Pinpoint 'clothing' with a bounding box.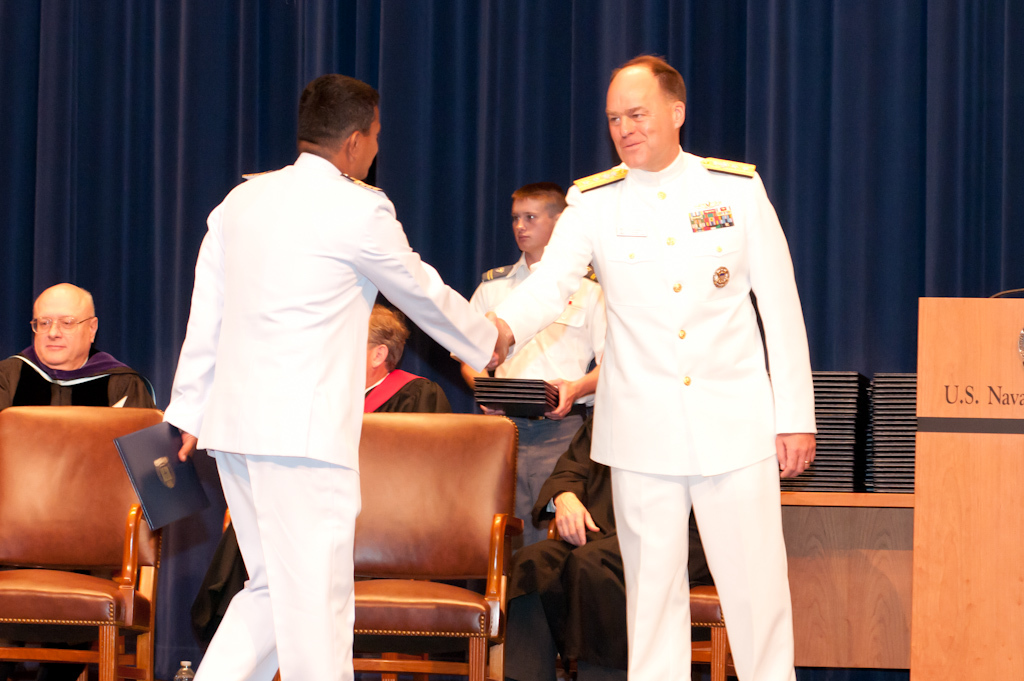
[left=488, top=140, right=817, bottom=680].
